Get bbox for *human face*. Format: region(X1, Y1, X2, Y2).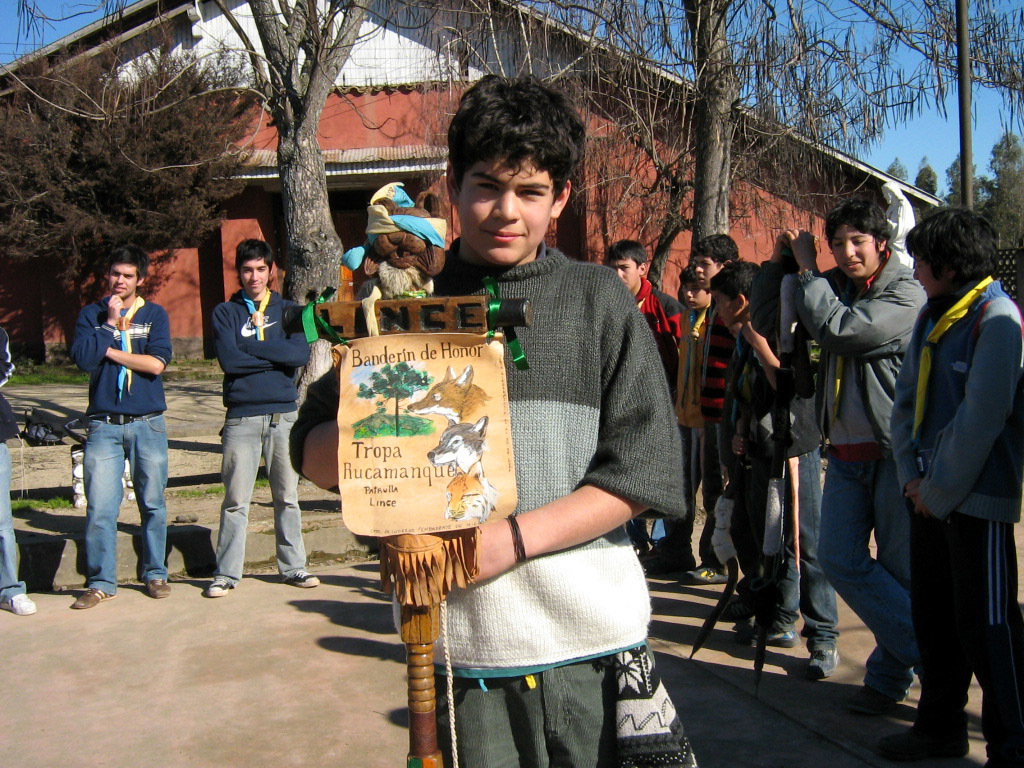
region(678, 278, 712, 309).
